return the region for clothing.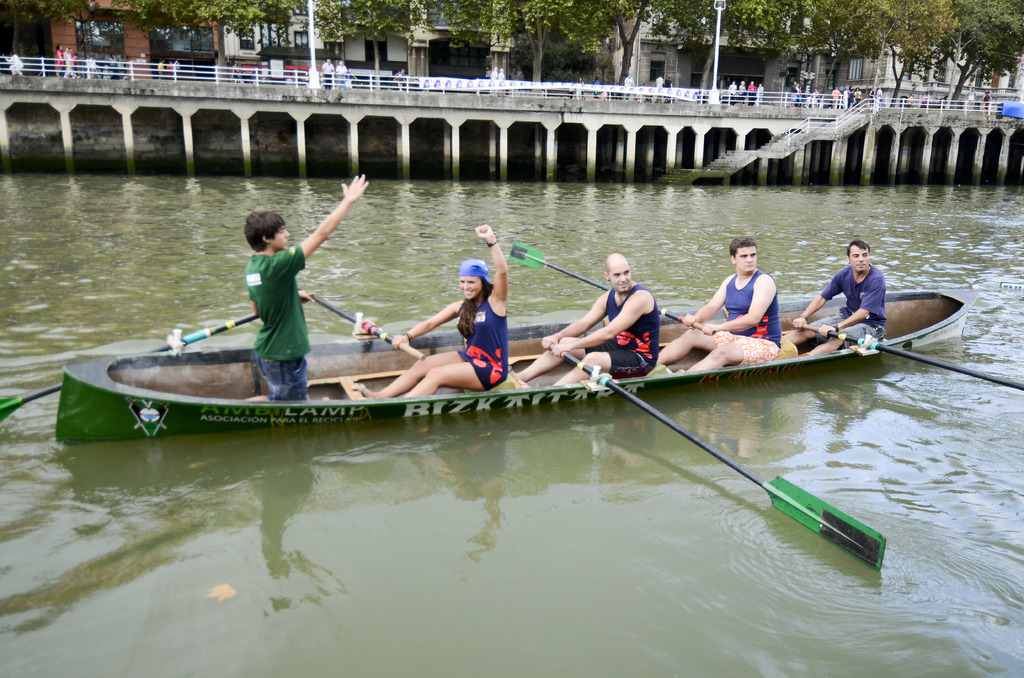
detection(812, 264, 888, 352).
